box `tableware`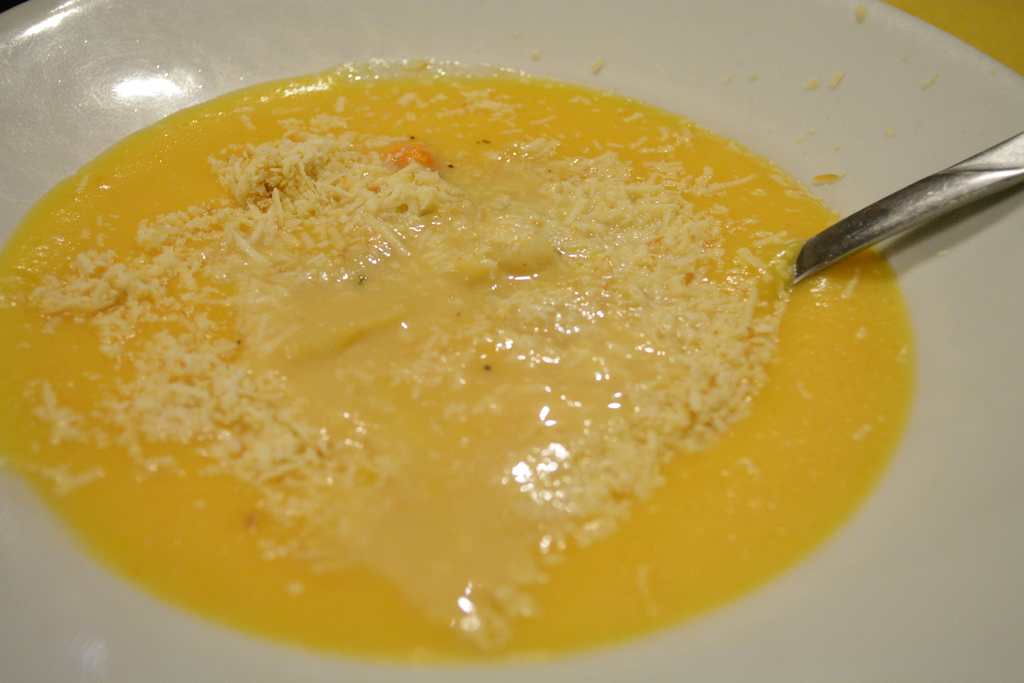
0 0 1023 682
